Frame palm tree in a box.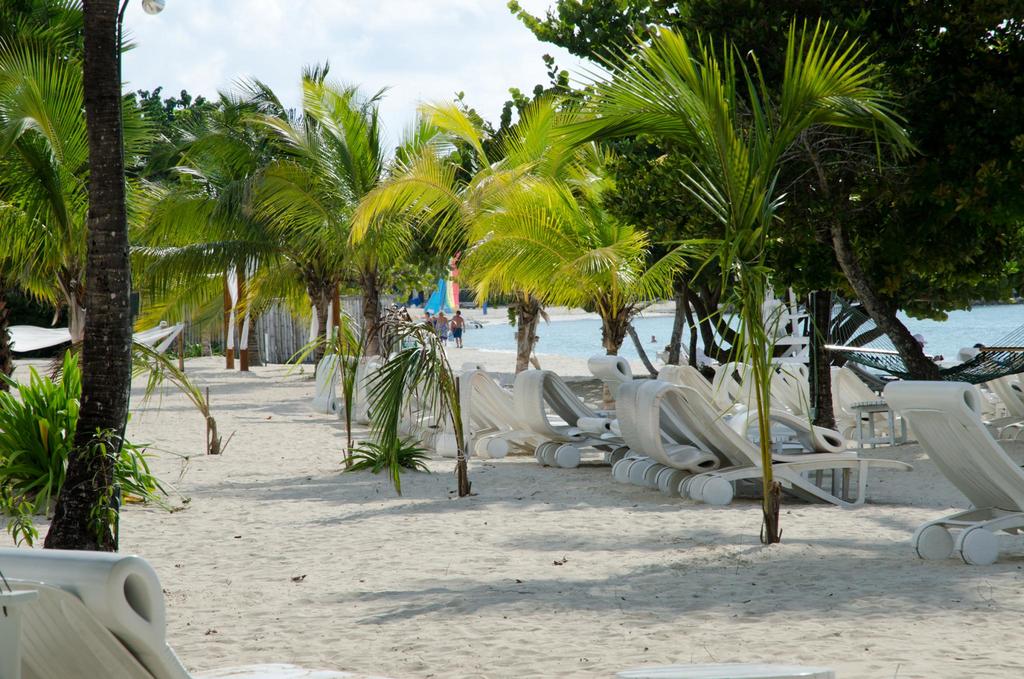
box=[3, 69, 177, 423].
